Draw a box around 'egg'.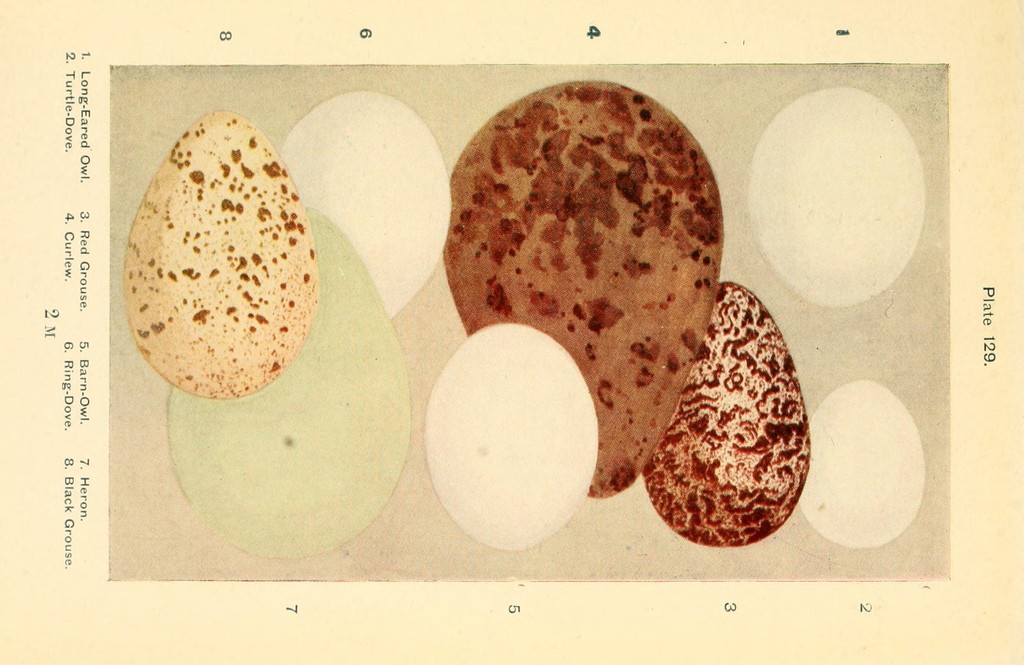
<box>279,89,452,316</box>.
